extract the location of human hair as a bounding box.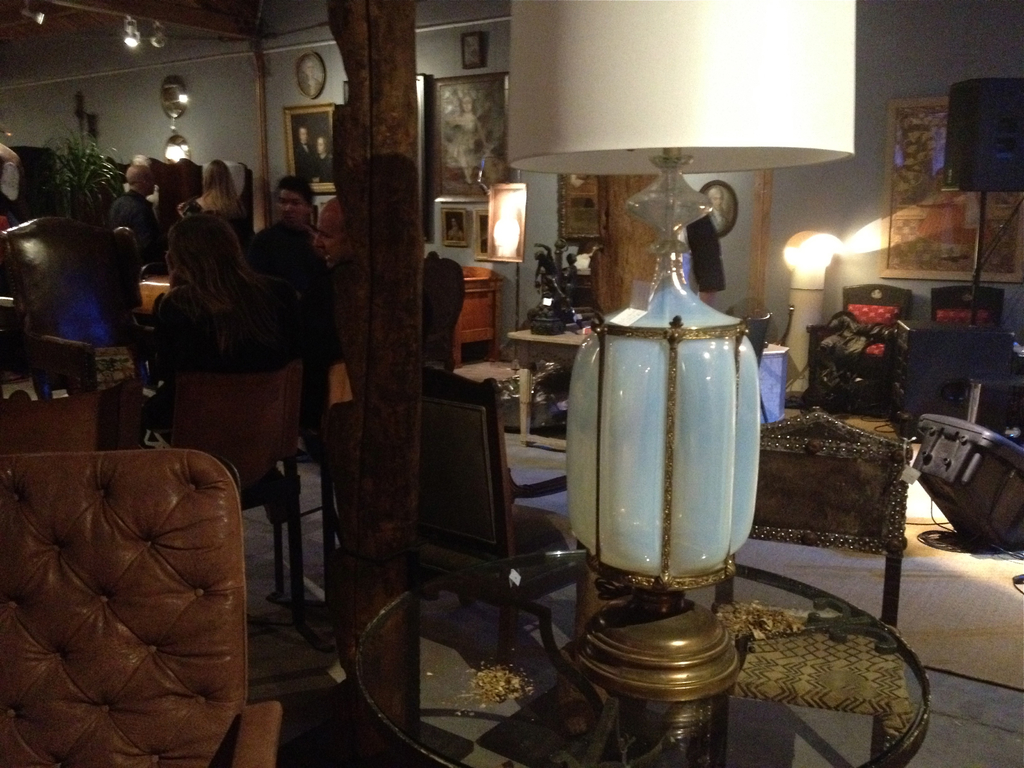
crop(150, 209, 249, 359).
